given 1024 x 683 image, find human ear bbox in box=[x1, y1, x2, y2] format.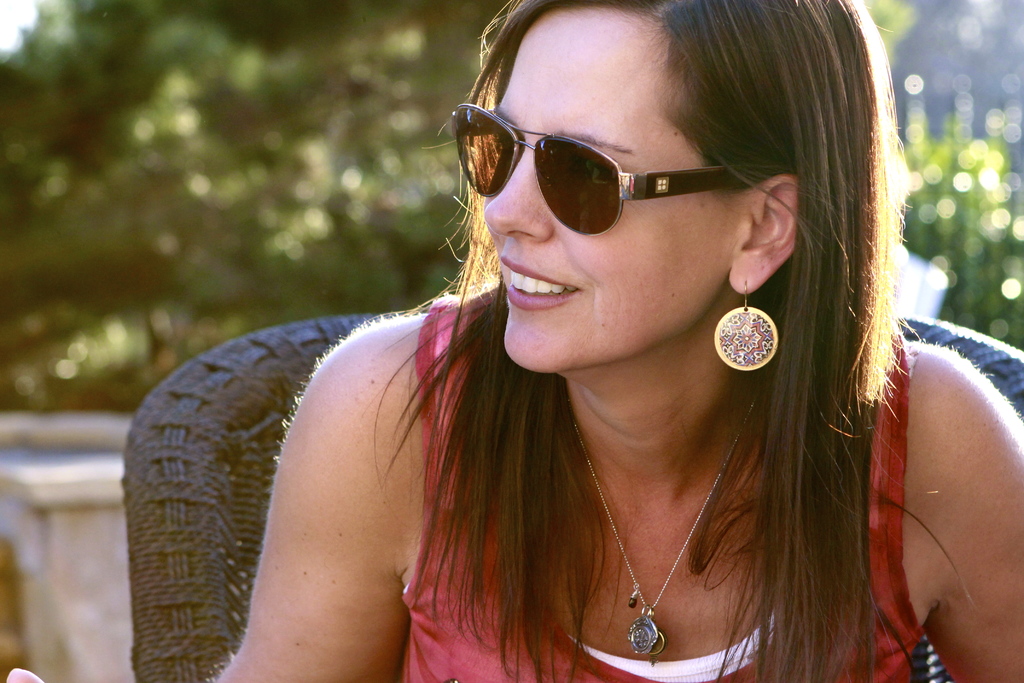
box=[724, 174, 796, 291].
